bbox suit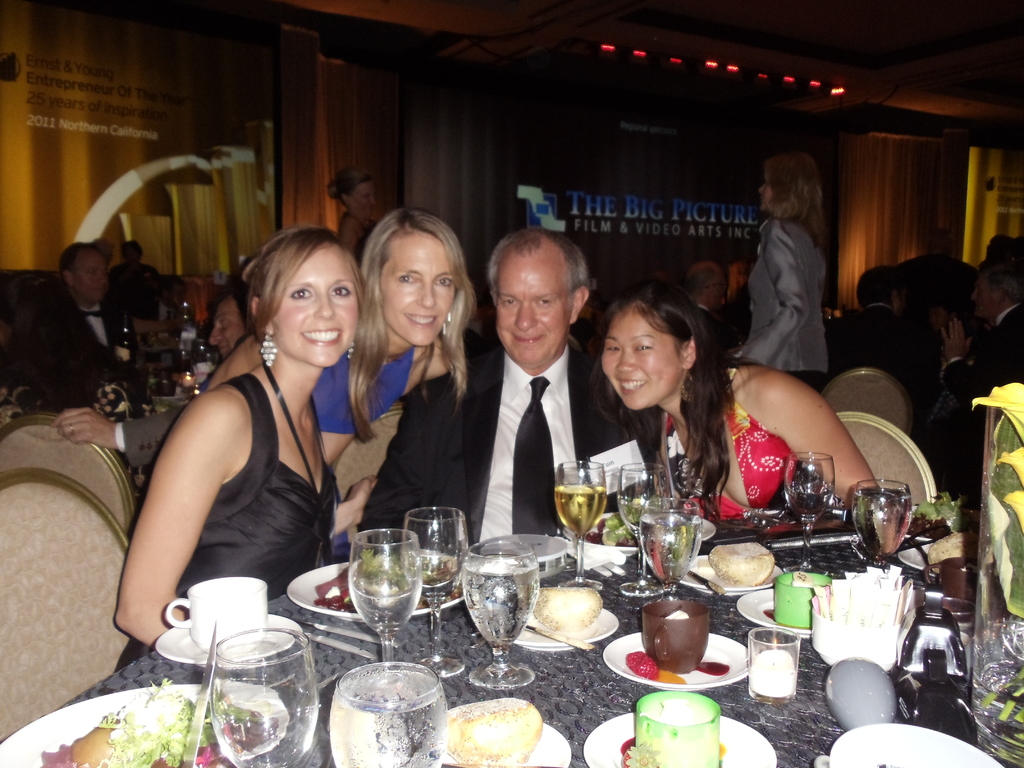
939,301,1023,438
